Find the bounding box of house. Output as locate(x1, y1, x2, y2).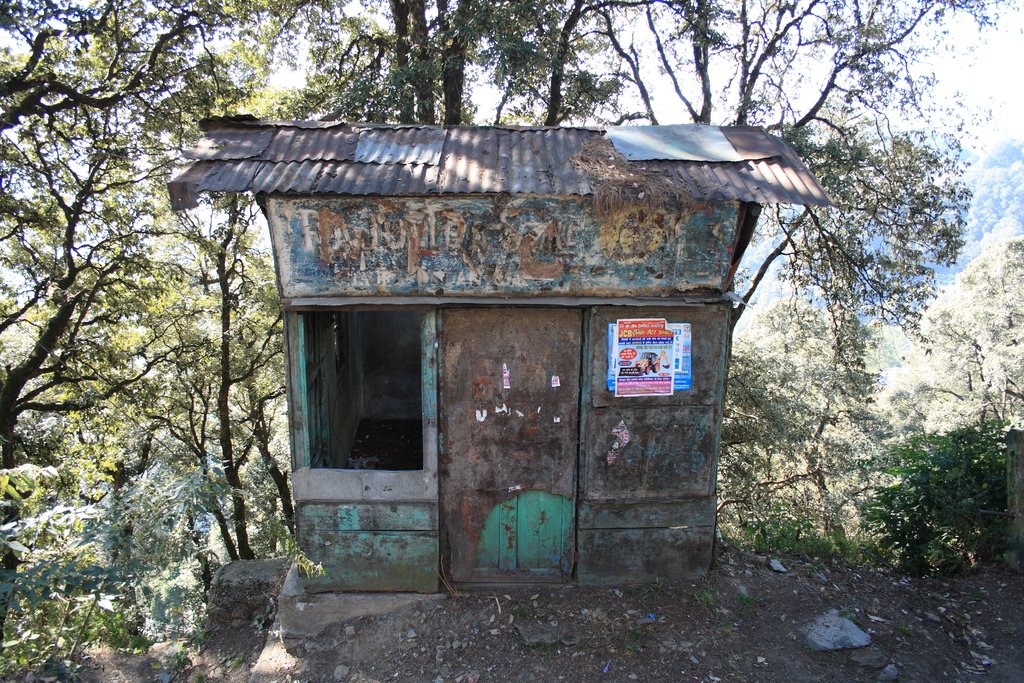
locate(163, 108, 841, 587).
